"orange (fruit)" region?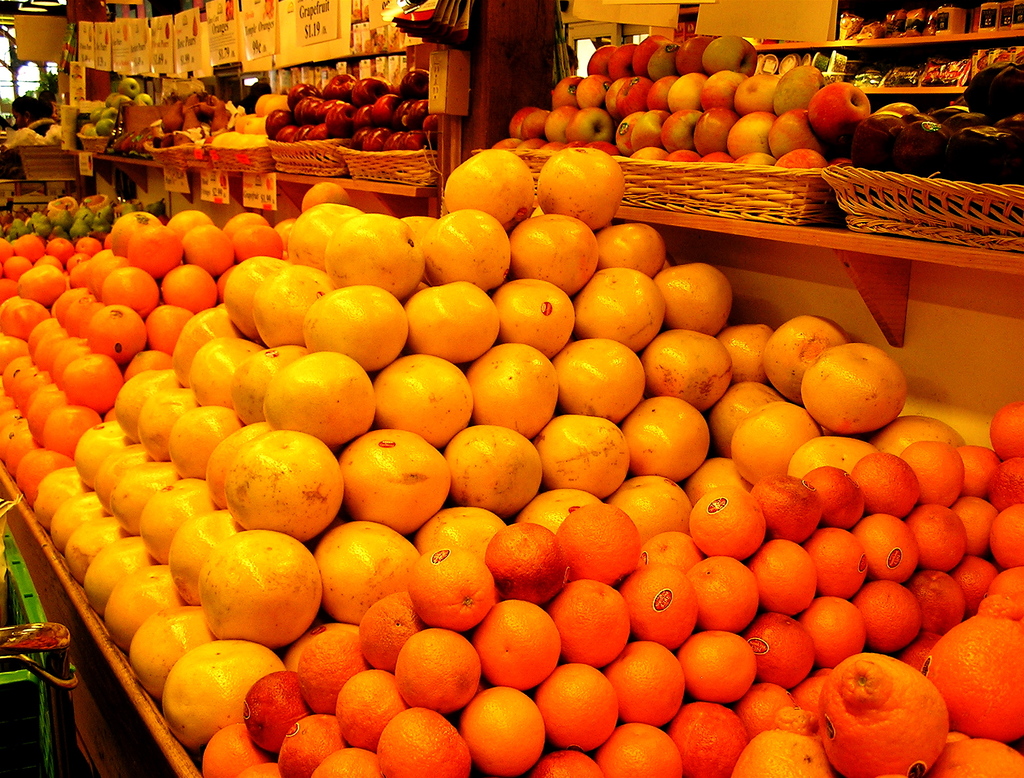
(82,310,145,362)
